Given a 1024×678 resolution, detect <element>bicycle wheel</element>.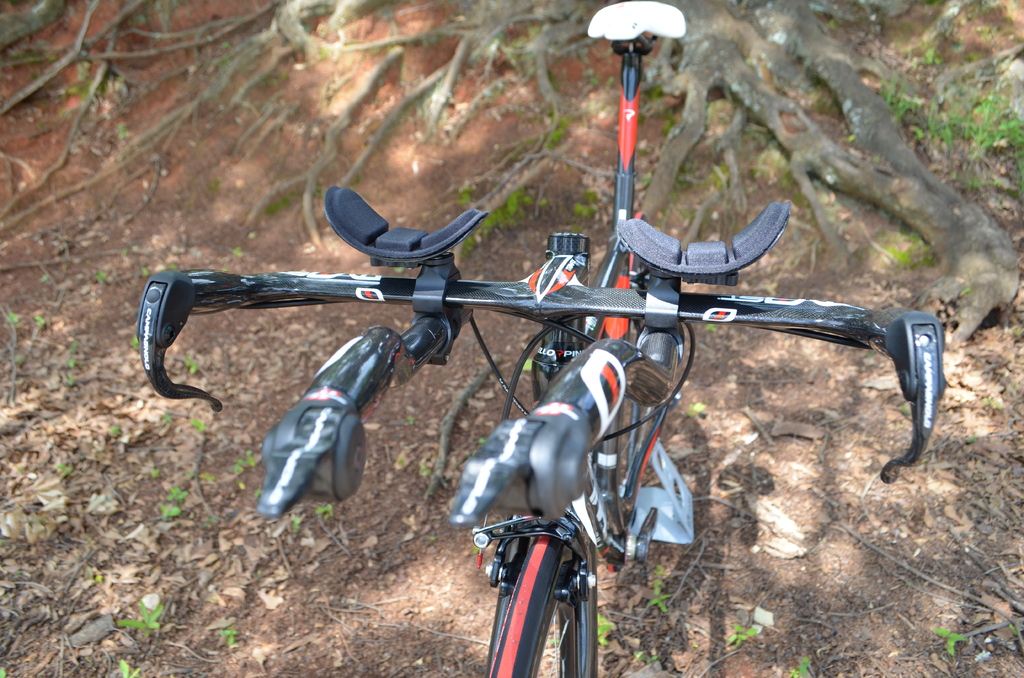
(x1=484, y1=542, x2=584, y2=664).
